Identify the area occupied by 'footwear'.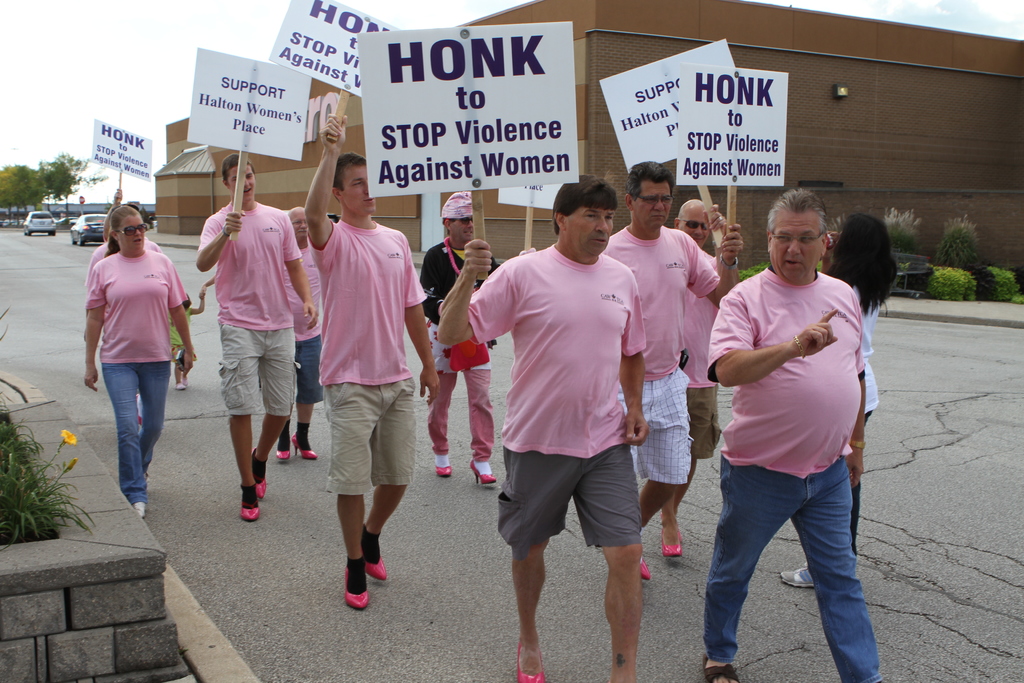
Area: (515, 641, 545, 682).
